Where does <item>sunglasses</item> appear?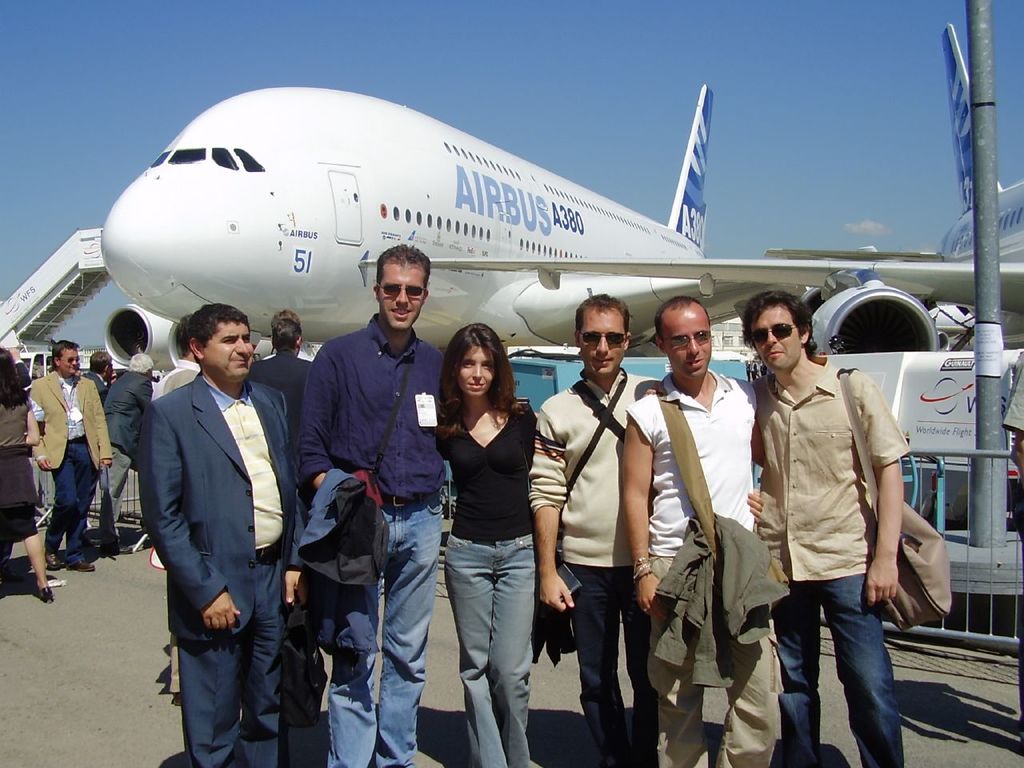
Appears at {"left": 578, "top": 334, "right": 625, "bottom": 342}.
